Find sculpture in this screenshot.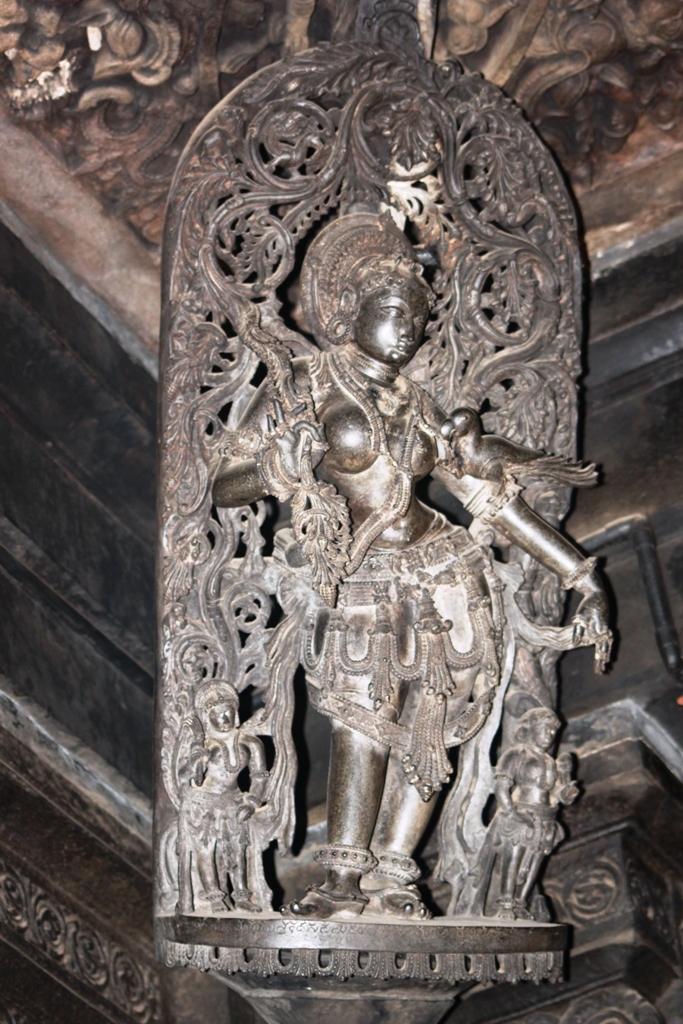
The bounding box for sculpture is (487, 702, 576, 925).
